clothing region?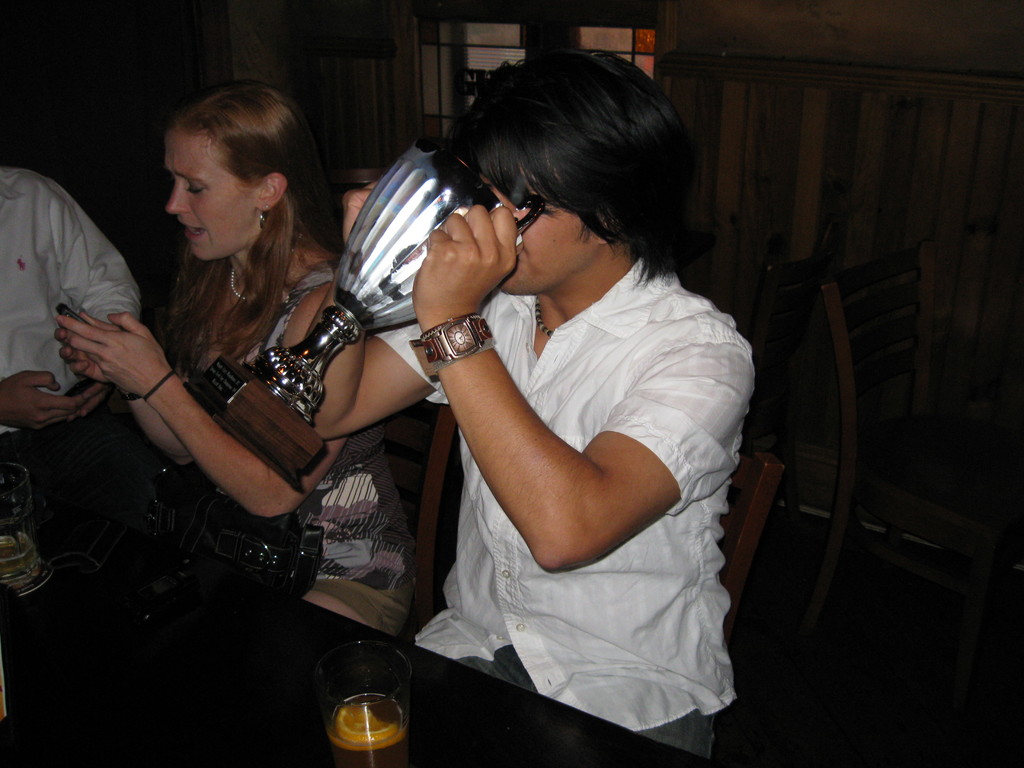
bbox=[372, 252, 759, 767]
